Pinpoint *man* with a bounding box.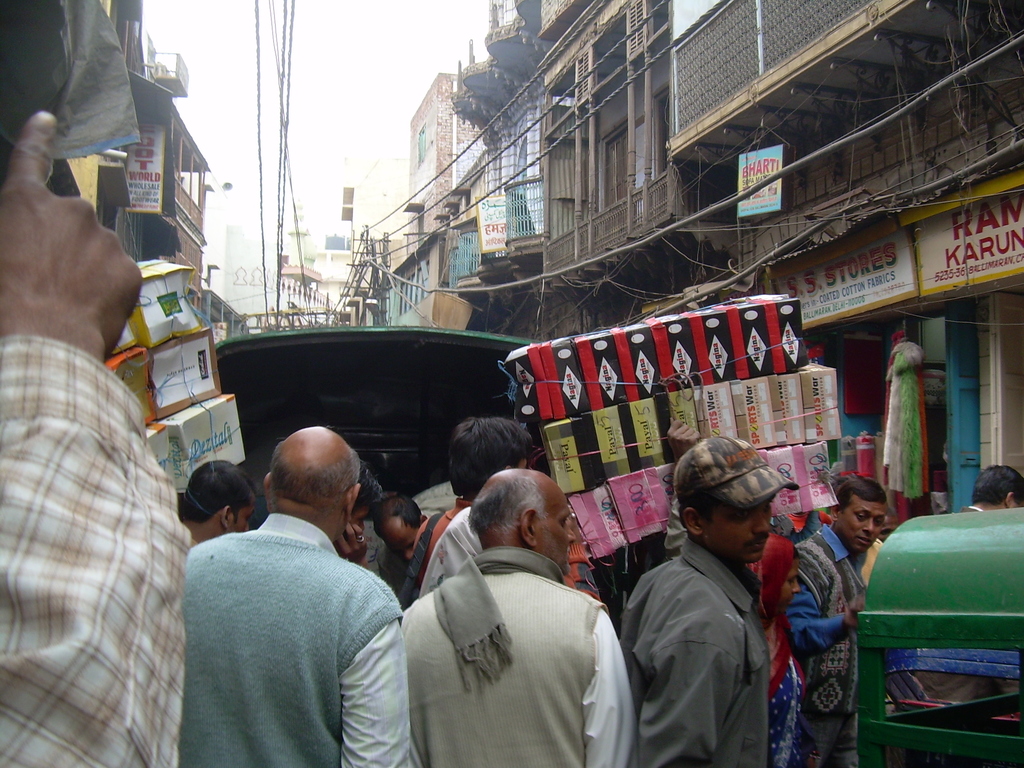
(173, 412, 444, 767).
